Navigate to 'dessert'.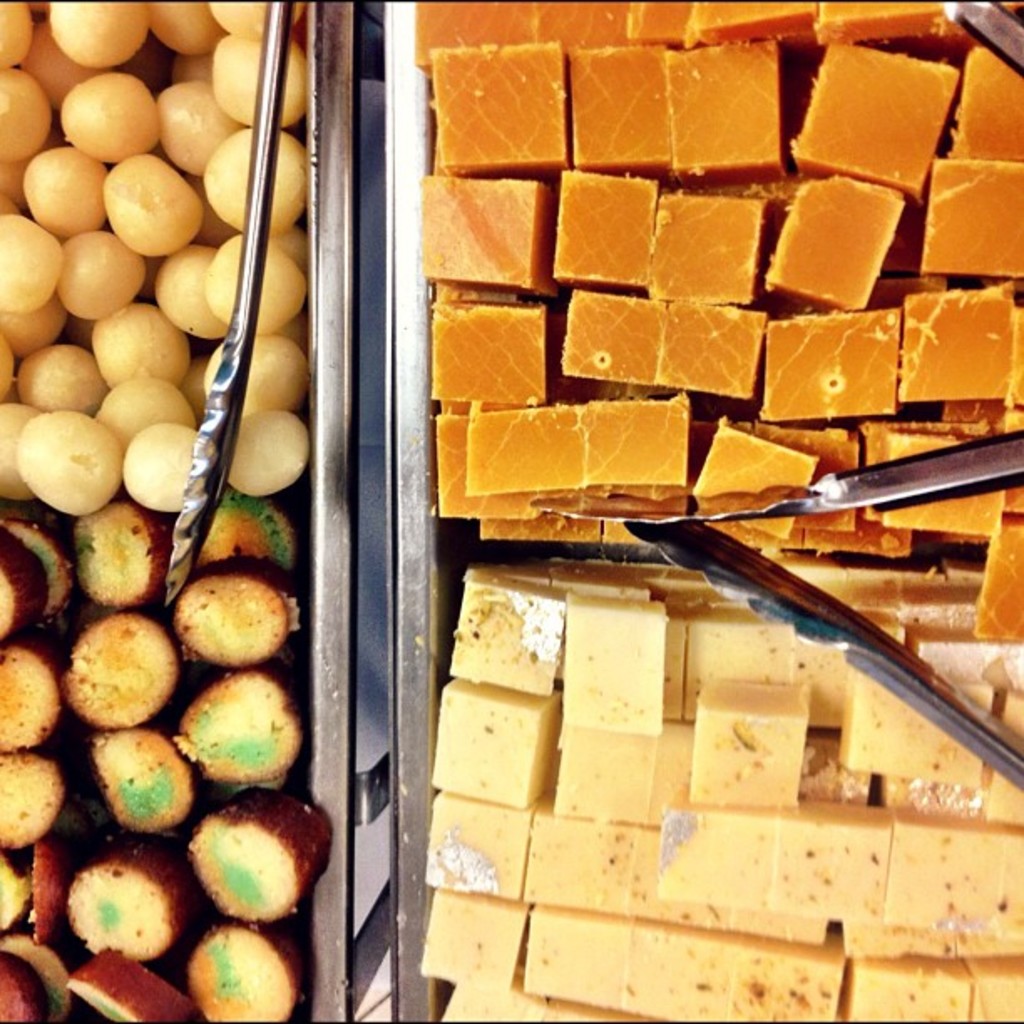
Navigation target: (left=572, top=40, right=681, bottom=181).
